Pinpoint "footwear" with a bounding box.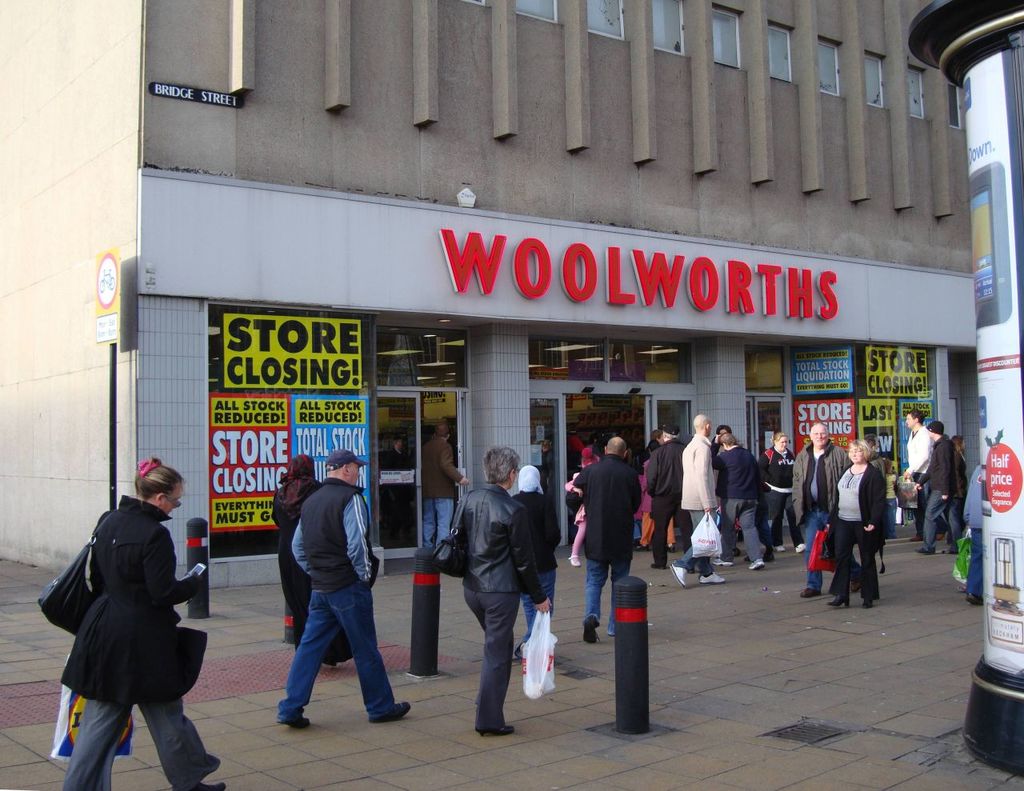
BBox(190, 781, 226, 790).
